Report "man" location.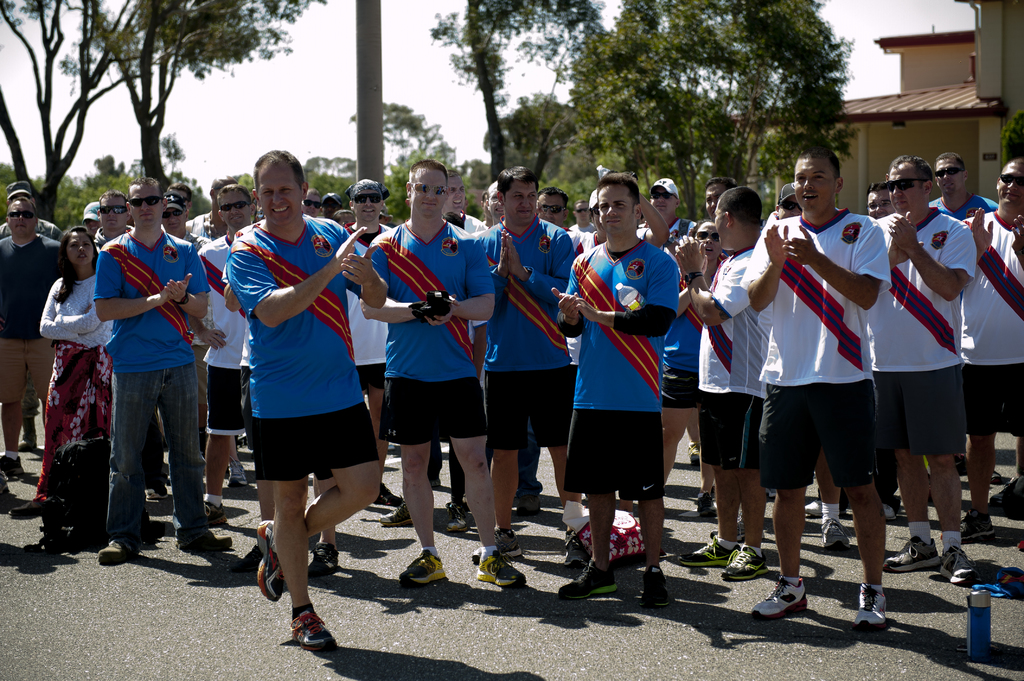
Report: x1=859 y1=156 x2=975 y2=584.
